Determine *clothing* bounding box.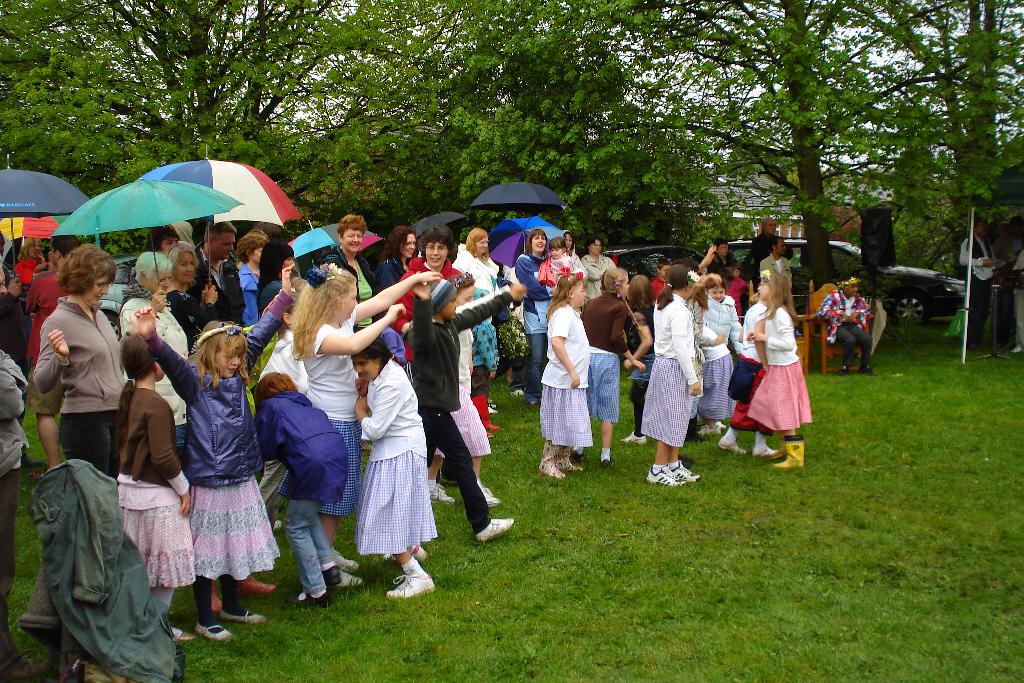
Determined: (416, 290, 517, 516).
